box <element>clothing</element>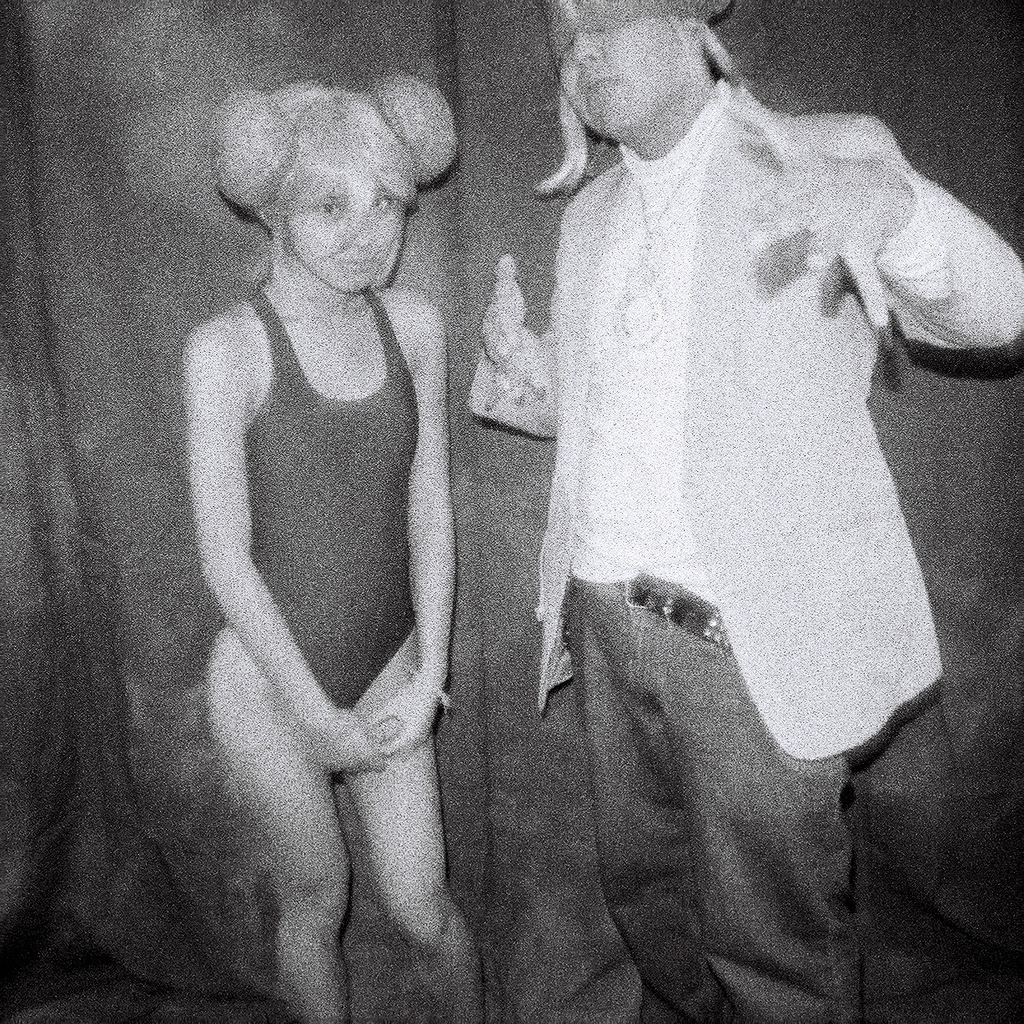
(469, 78, 1023, 1023)
